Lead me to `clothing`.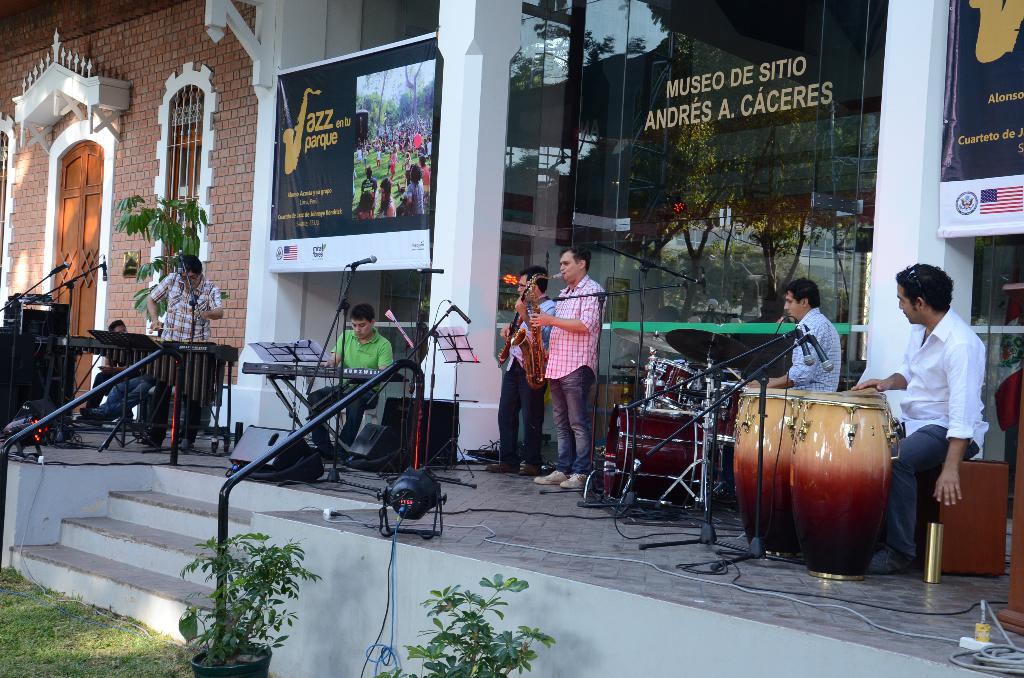
Lead to {"x1": 401, "y1": 155, "x2": 412, "y2": 175}.
